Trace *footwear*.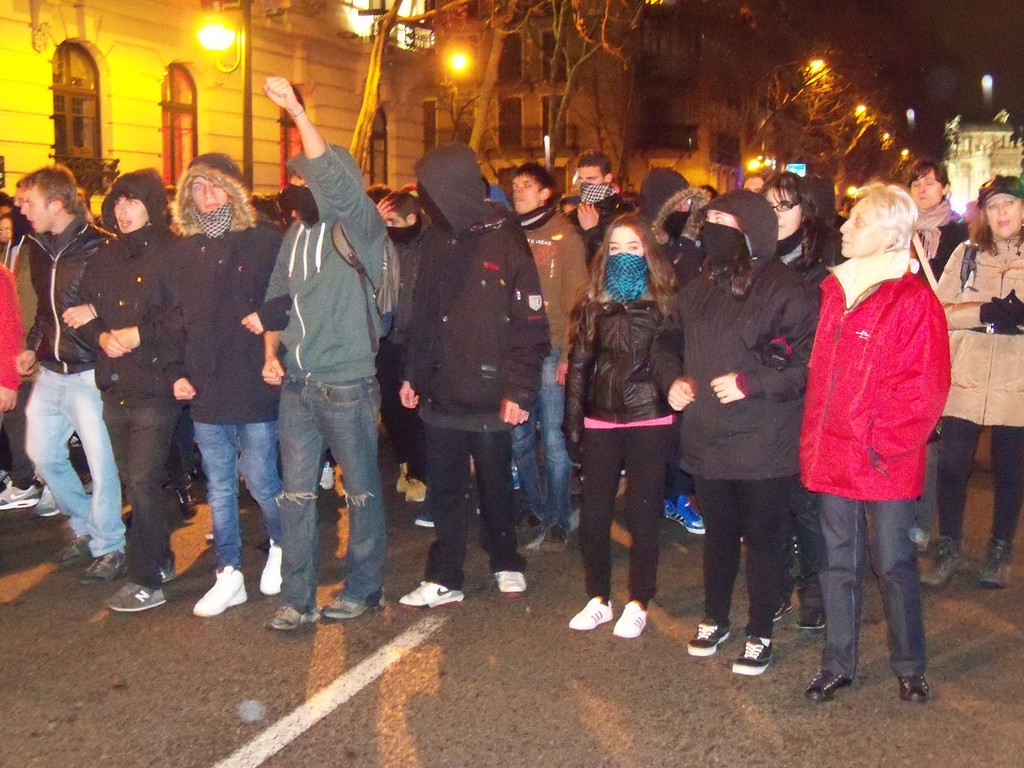
Traced to box(701, 623, 795, 688).
